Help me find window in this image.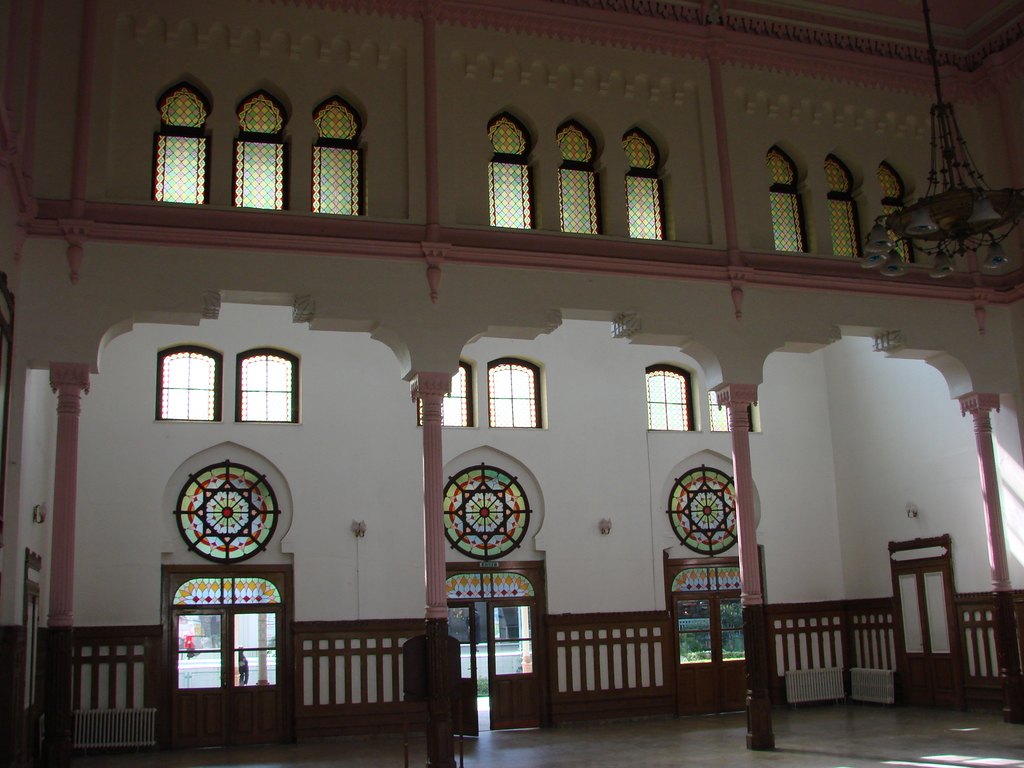
Found it: locate(157, 352, 218, 423).
